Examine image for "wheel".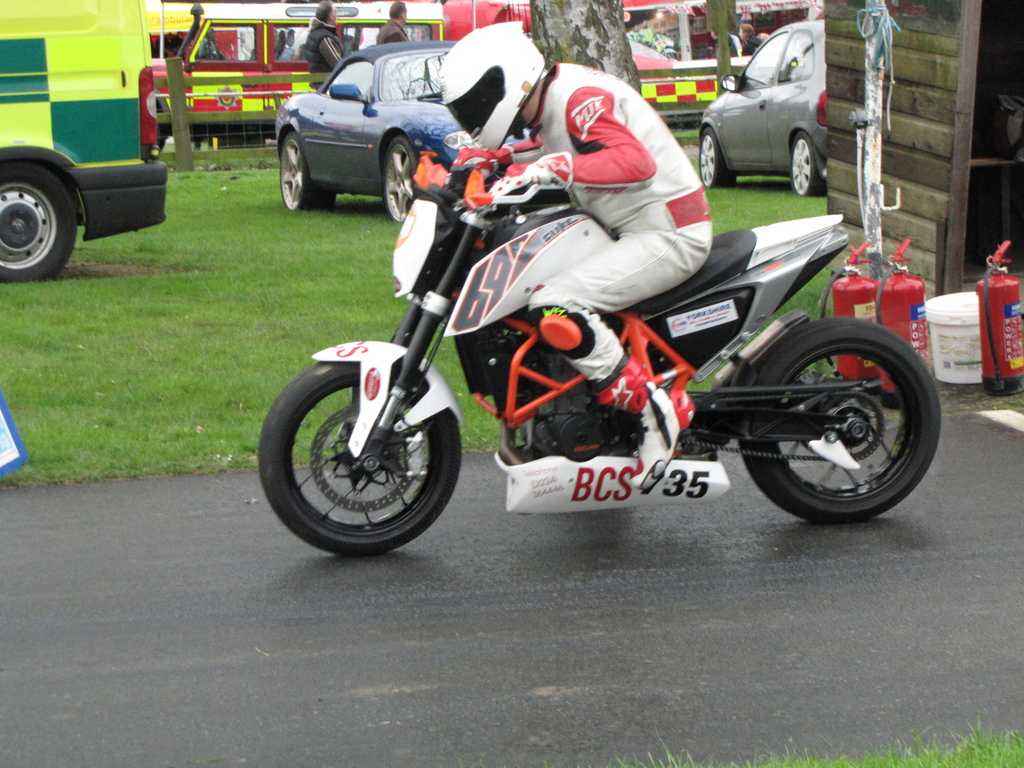
Examination result: [735,318,943,519].
